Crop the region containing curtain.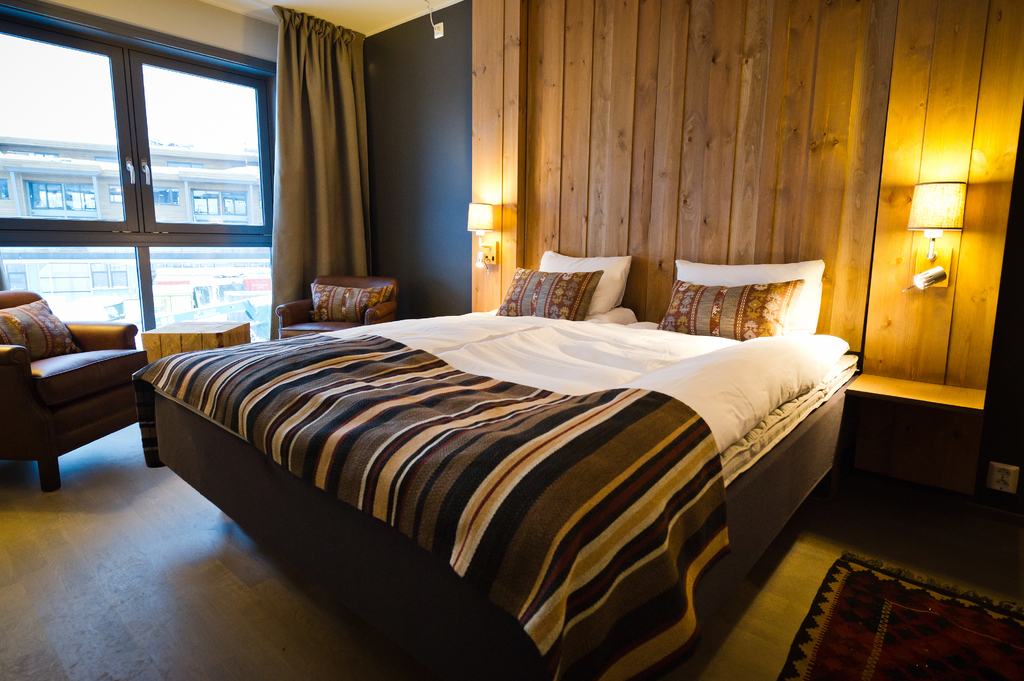
Crop region: (266, 4, 378, 344).
